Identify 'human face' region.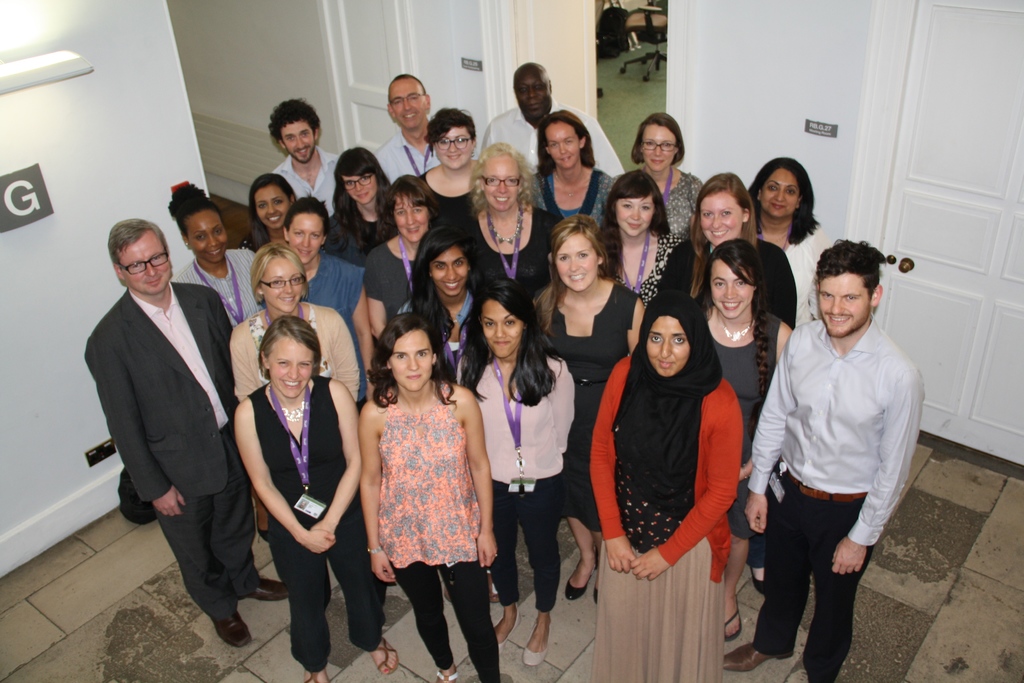
Region: [342, 168, 381, 210].
